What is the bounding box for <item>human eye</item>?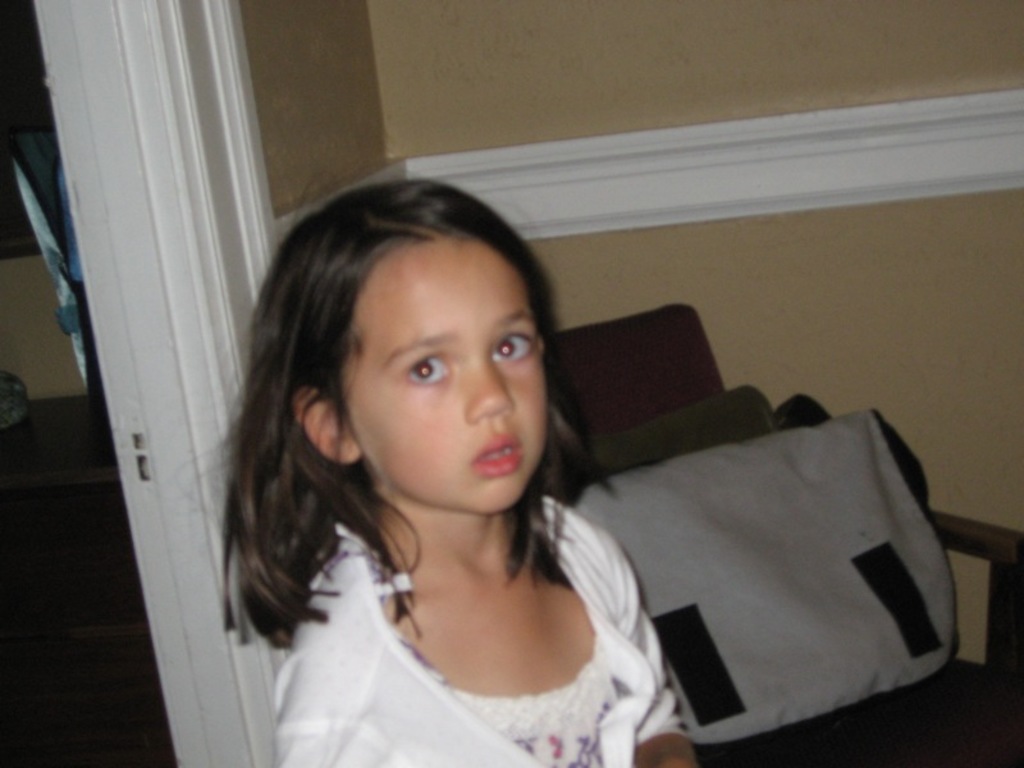
<bbox>404, 355, 449, 383</bbox>.
